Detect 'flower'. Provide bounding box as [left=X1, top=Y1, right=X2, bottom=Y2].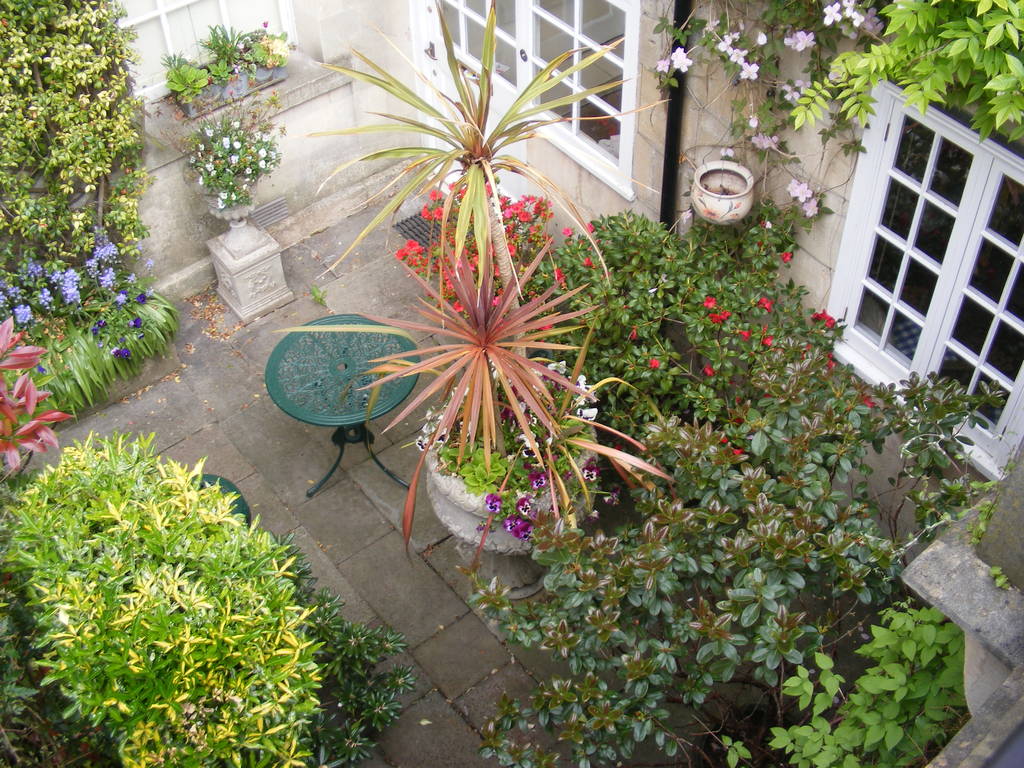
[left=792, top=182, right=810, bottom=199].
